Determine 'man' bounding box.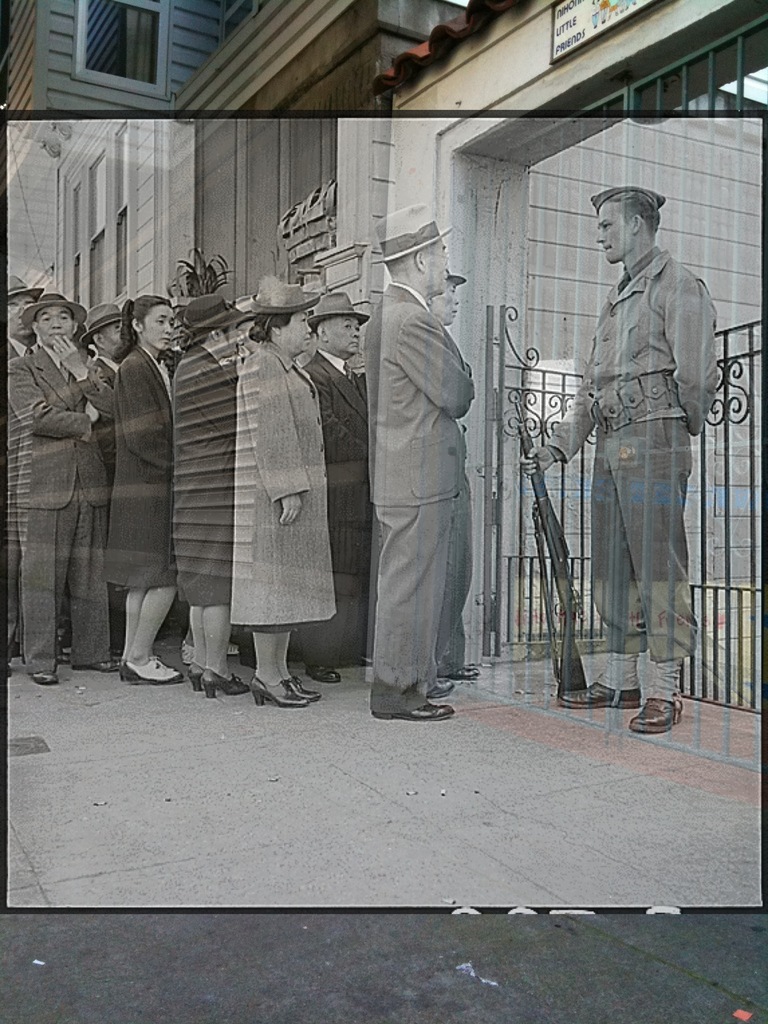
Determined: [289, 293, 370, 681].
